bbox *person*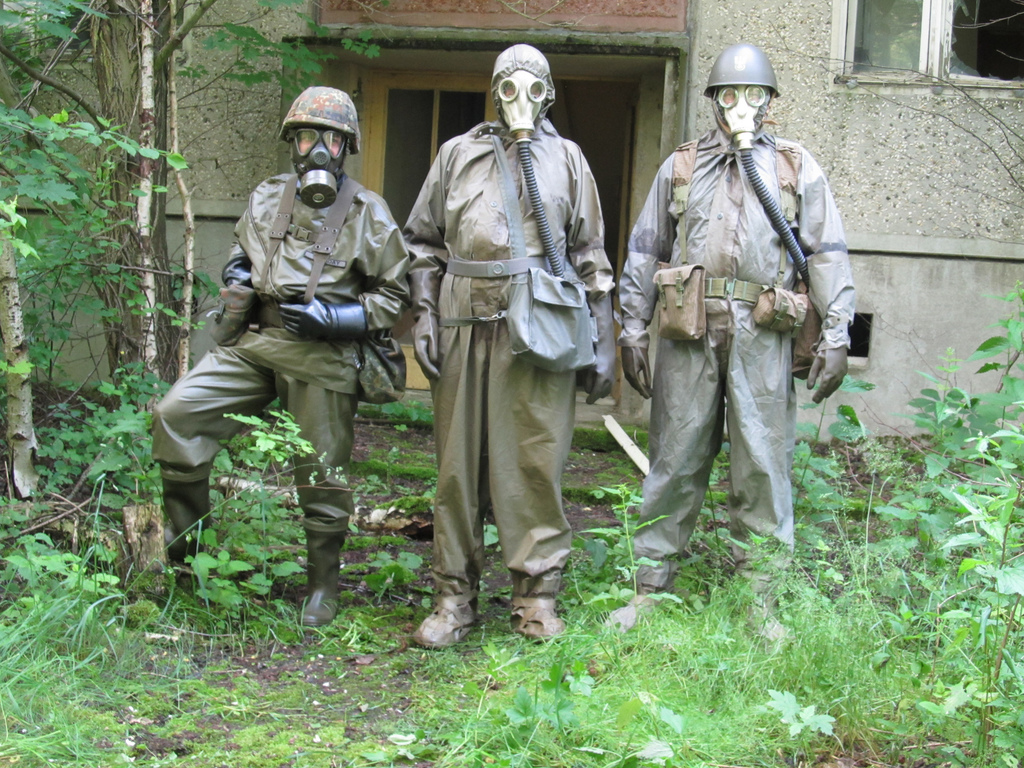
399/41/619/648
